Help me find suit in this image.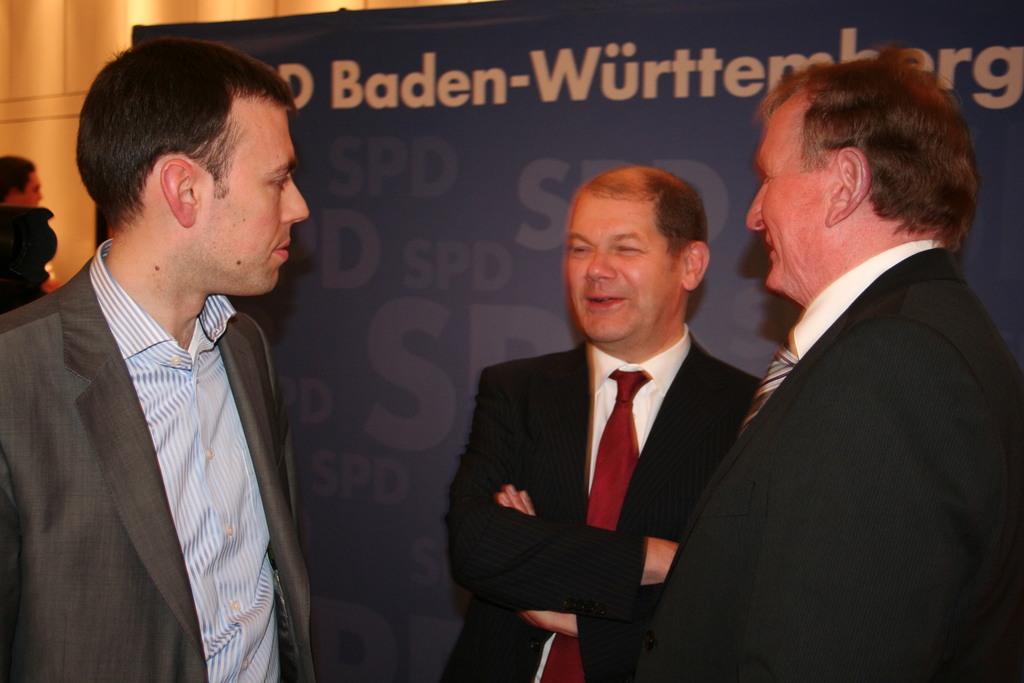
Found it: <region>620, 236, 1023, 682</region>.
